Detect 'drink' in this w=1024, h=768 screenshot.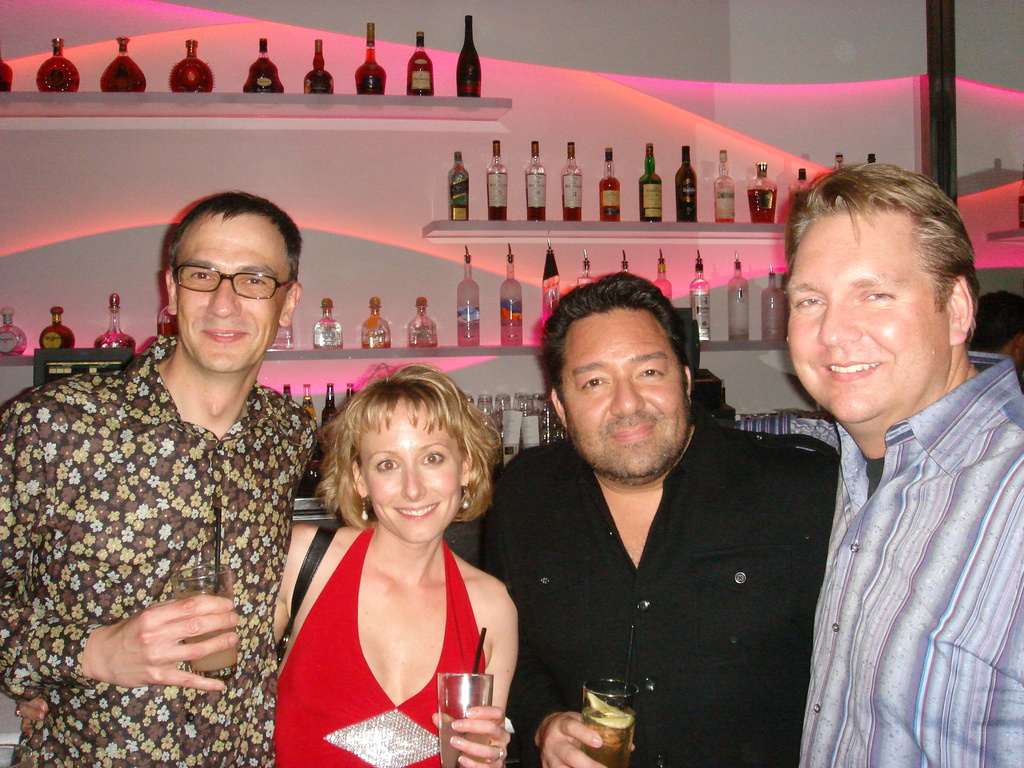
Detection: locate(0, 309, 29, 355).
